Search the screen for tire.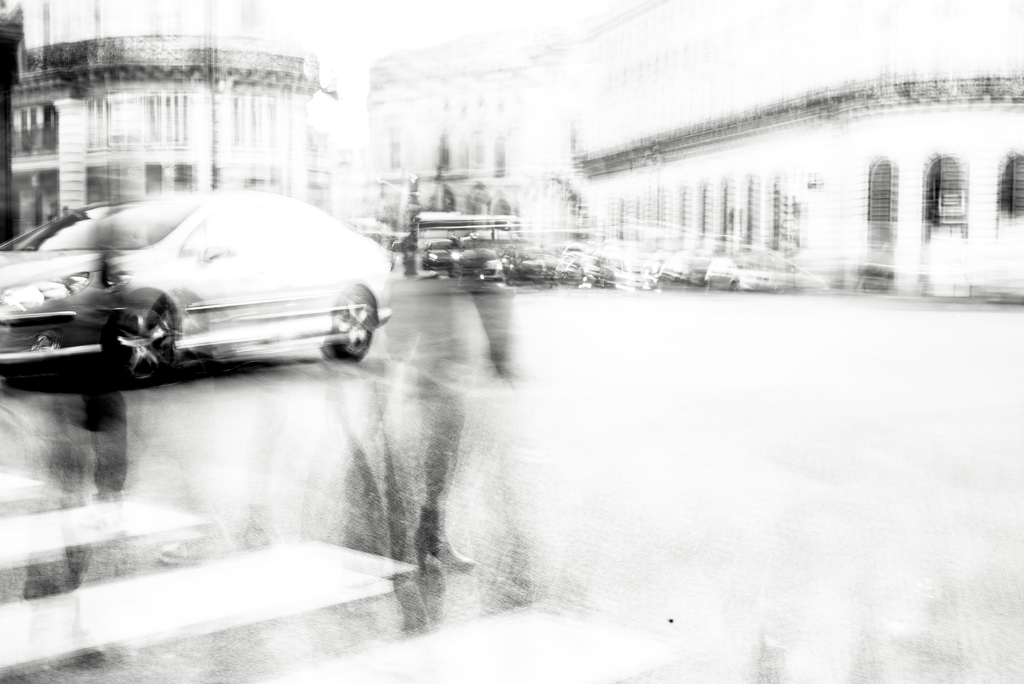
Found at (331,288,376,360).
